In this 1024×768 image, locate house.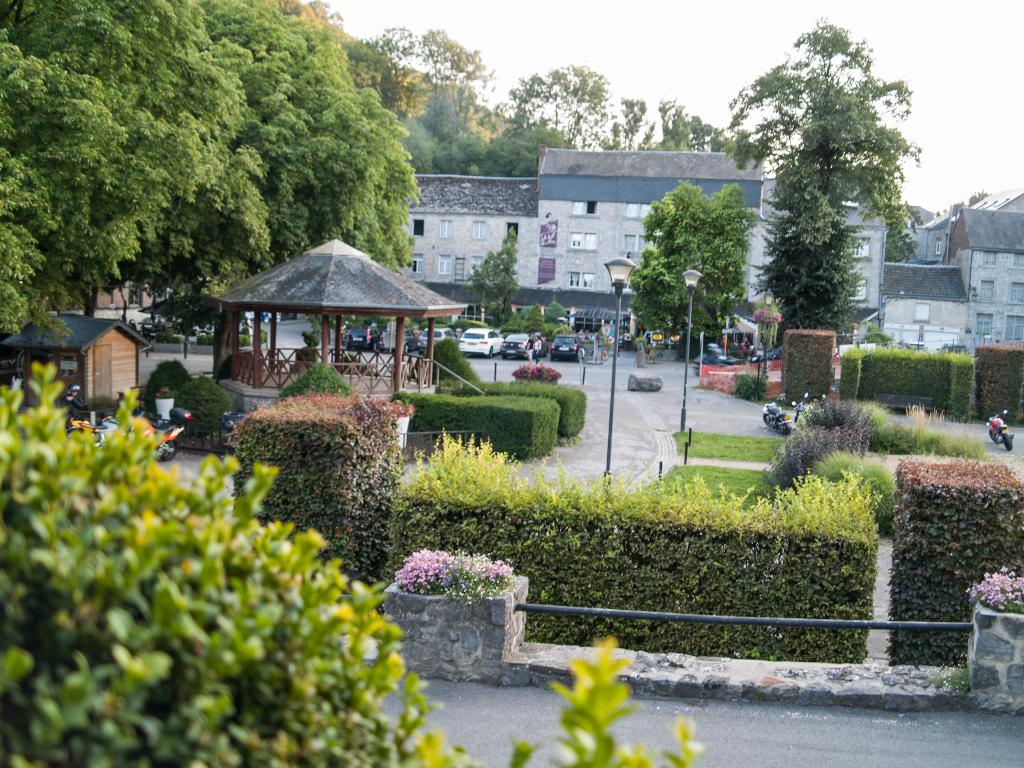
Bounding box: [x1=41, y1=284, x2=159, y2=409].
